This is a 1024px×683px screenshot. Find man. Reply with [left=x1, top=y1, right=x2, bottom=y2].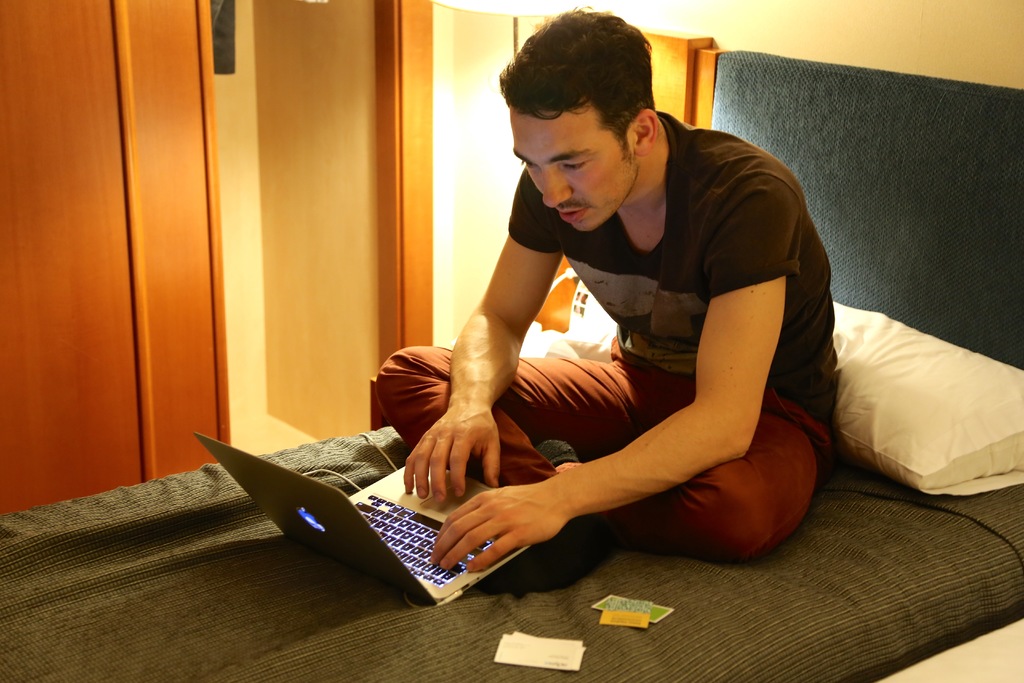
[left=429, top=36, right=853, bottom=564].
